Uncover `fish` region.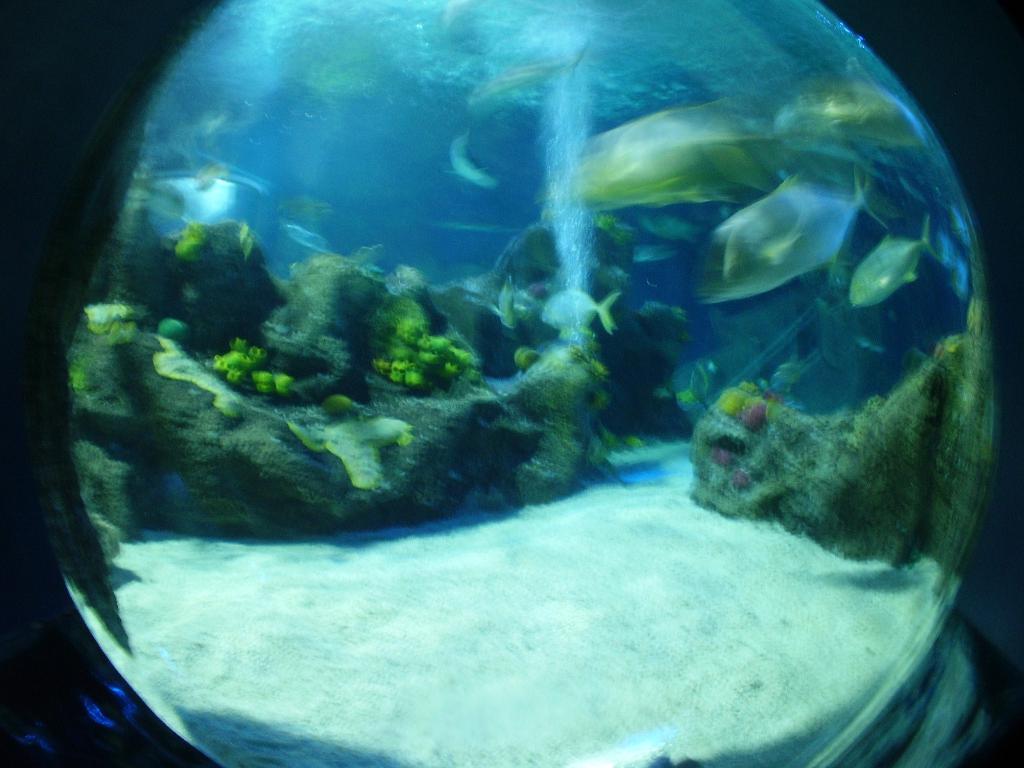
Uncovered: detection(321, 394, 356, 407).
